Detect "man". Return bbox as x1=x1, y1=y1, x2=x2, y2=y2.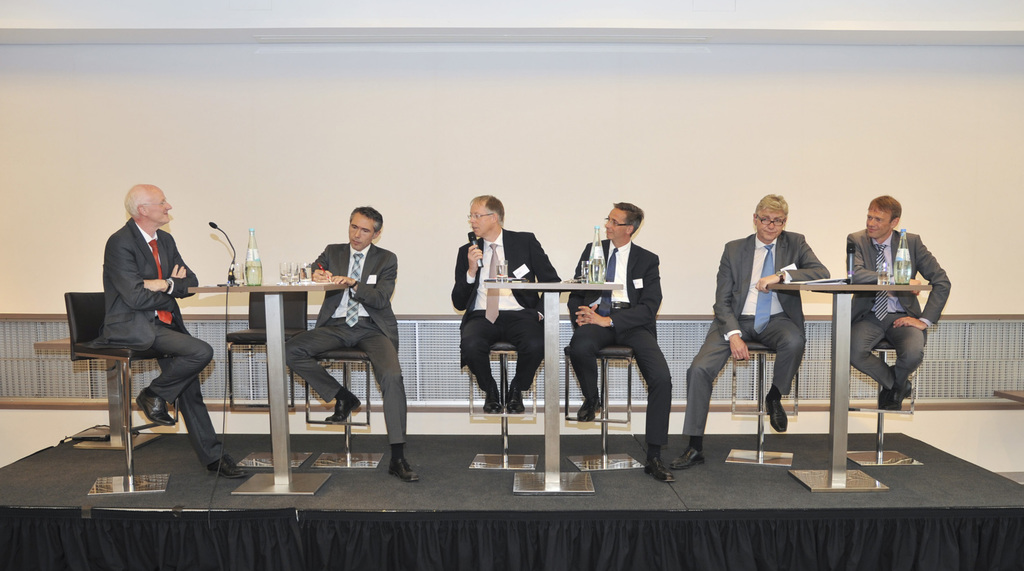
x1=285, y1=206, x2=420, y2=482.
